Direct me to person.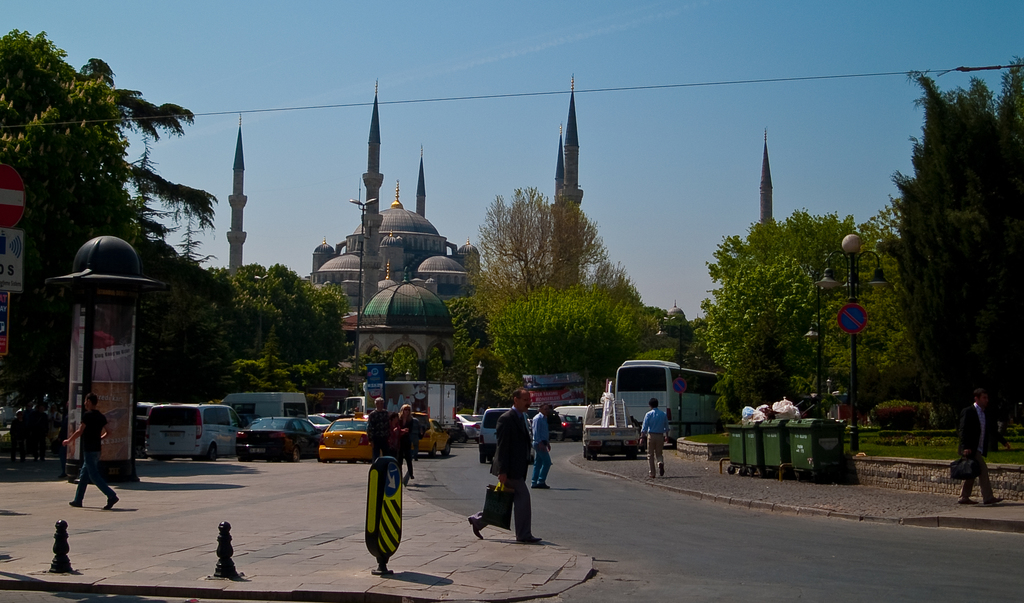
Direction: detection(29, 401, 51, 462).
